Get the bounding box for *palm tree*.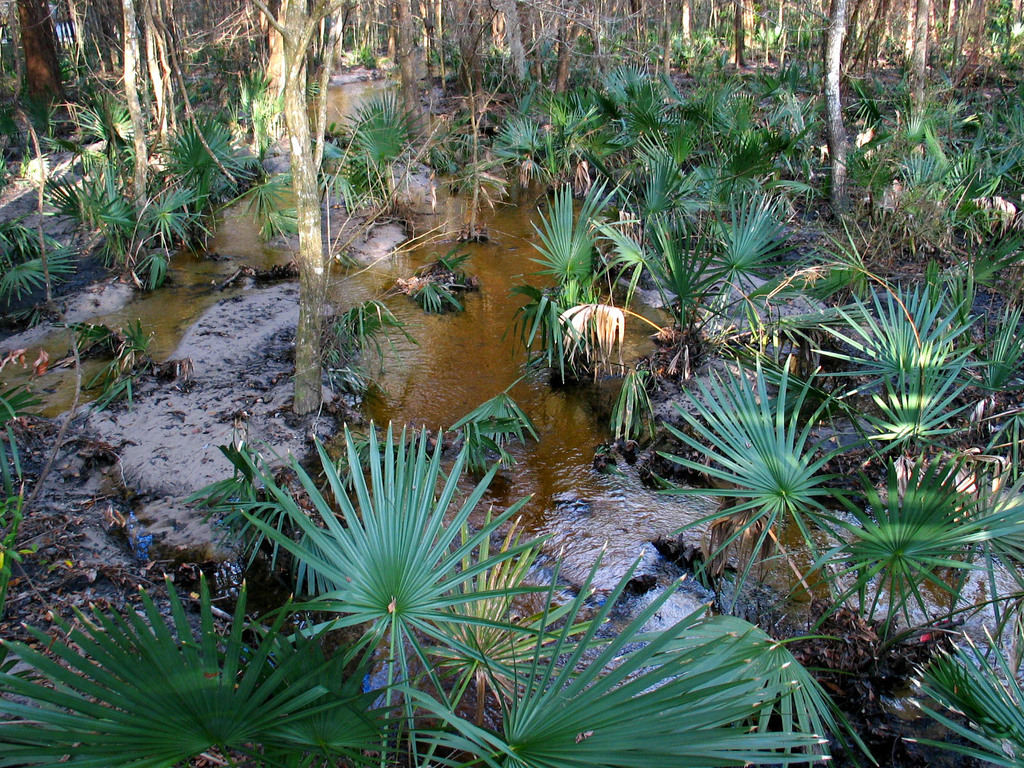
[x1=634, y1=219, x2=802, y2=403].
